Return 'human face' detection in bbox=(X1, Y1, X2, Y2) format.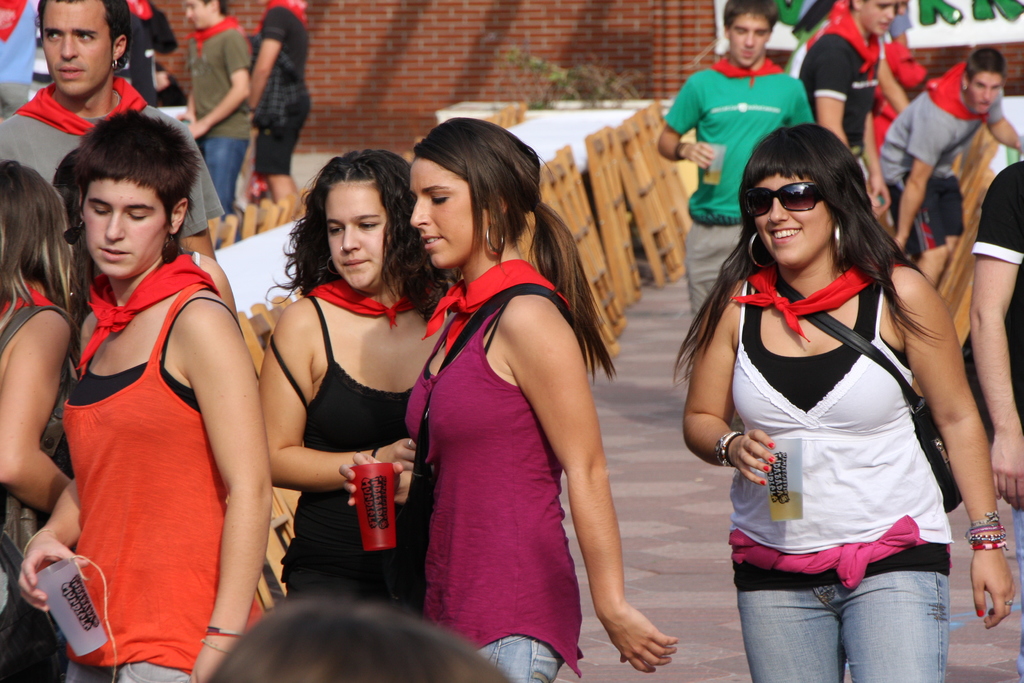
bbox=(732, 10, 769, 68).
